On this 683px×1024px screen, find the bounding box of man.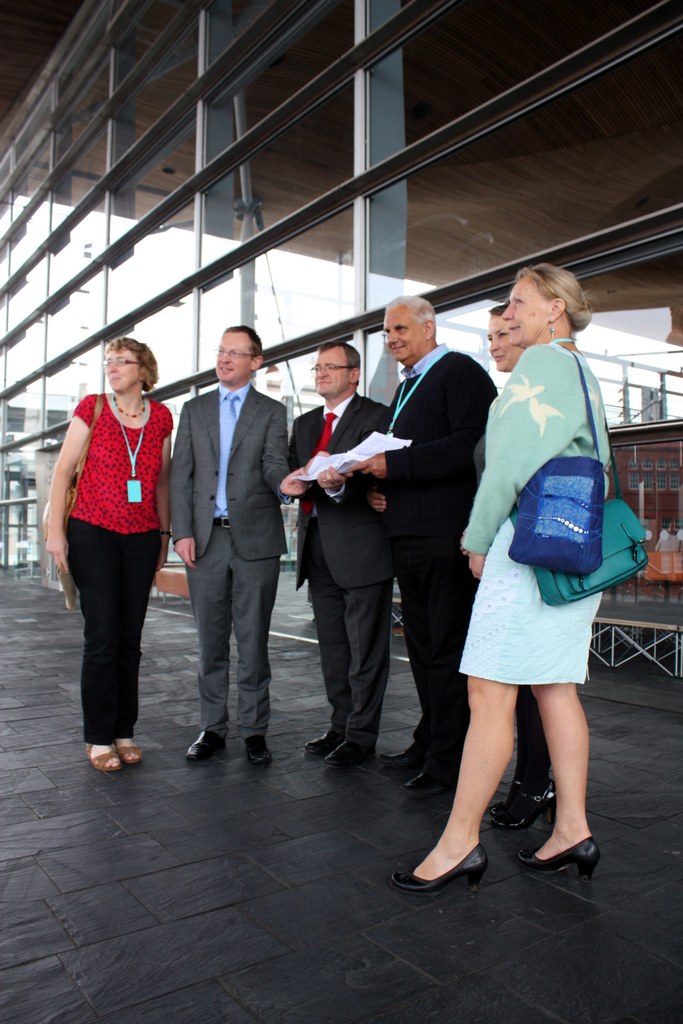
Bounding box: 288/342/393/767.
